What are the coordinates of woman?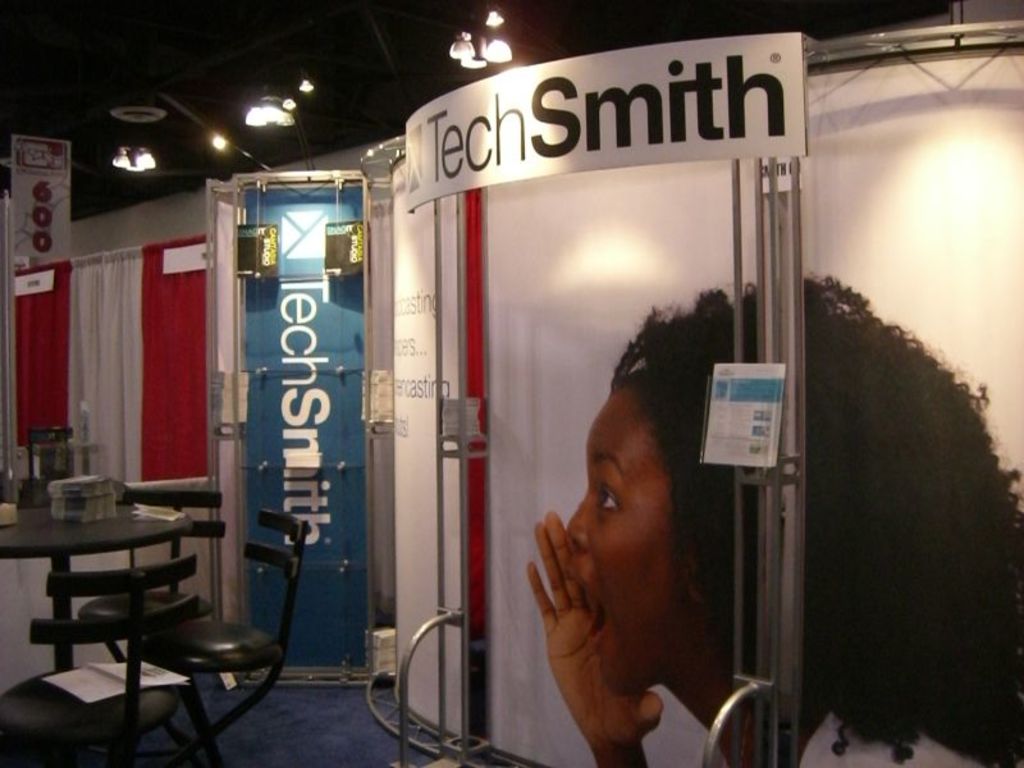
(x1=529, y1=261, x2=1021, y2=767).
